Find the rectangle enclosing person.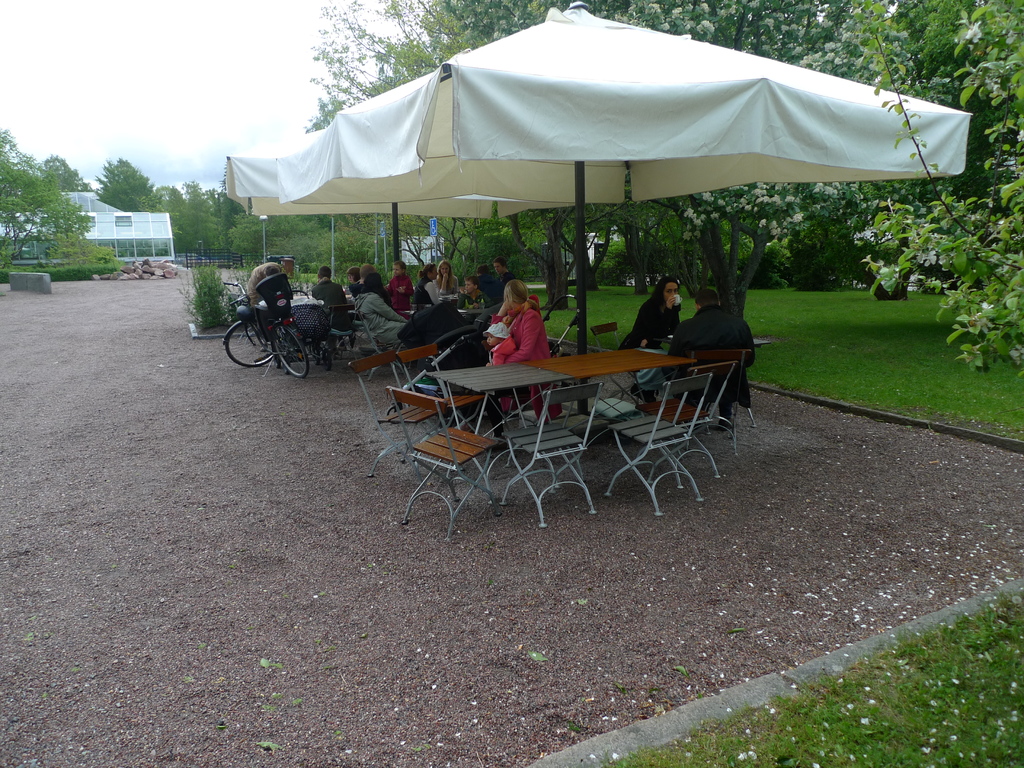
<bbox>485, 278, 564, 432</bbox>.
